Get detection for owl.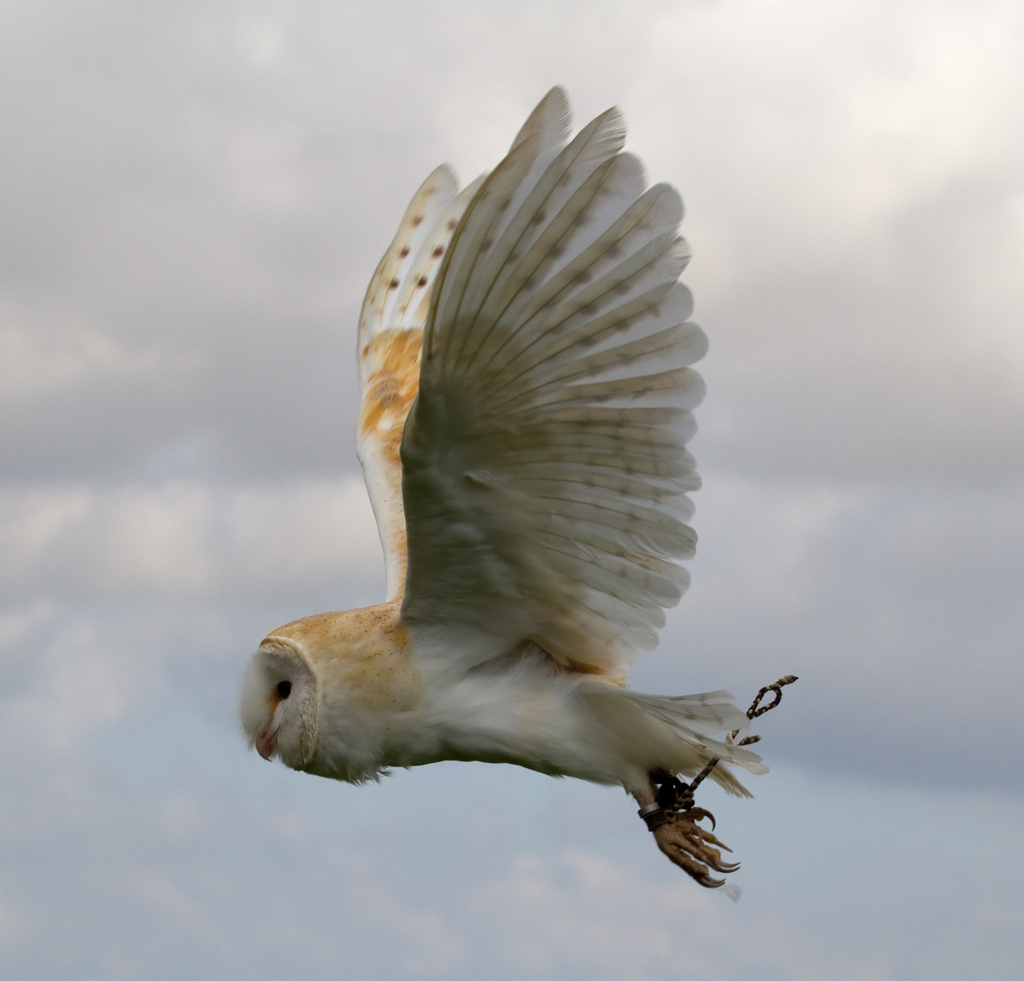
Detection: bbox=(239, 85, 769, 882).
